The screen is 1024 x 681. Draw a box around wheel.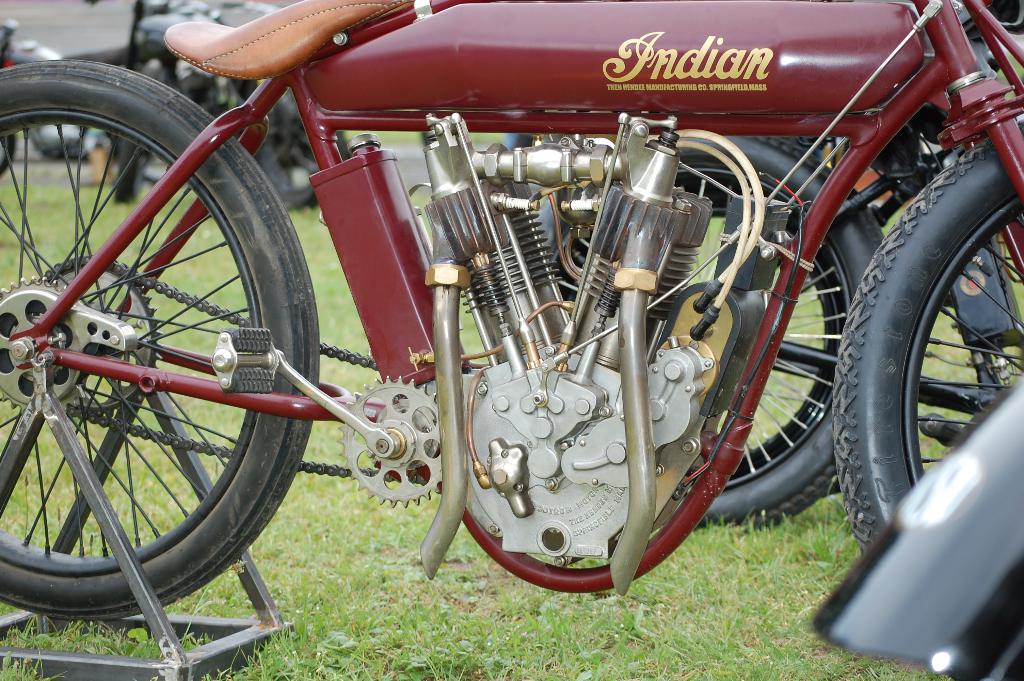
[255,101,322,210].
